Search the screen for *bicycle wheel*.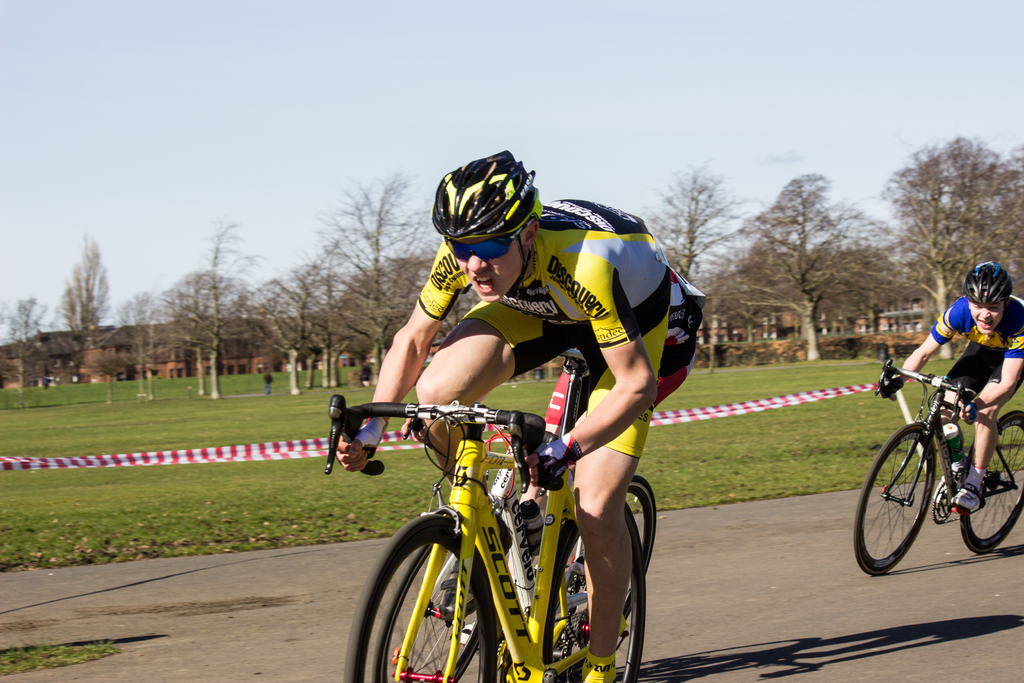
Found at 852, 424, 937, 577.
